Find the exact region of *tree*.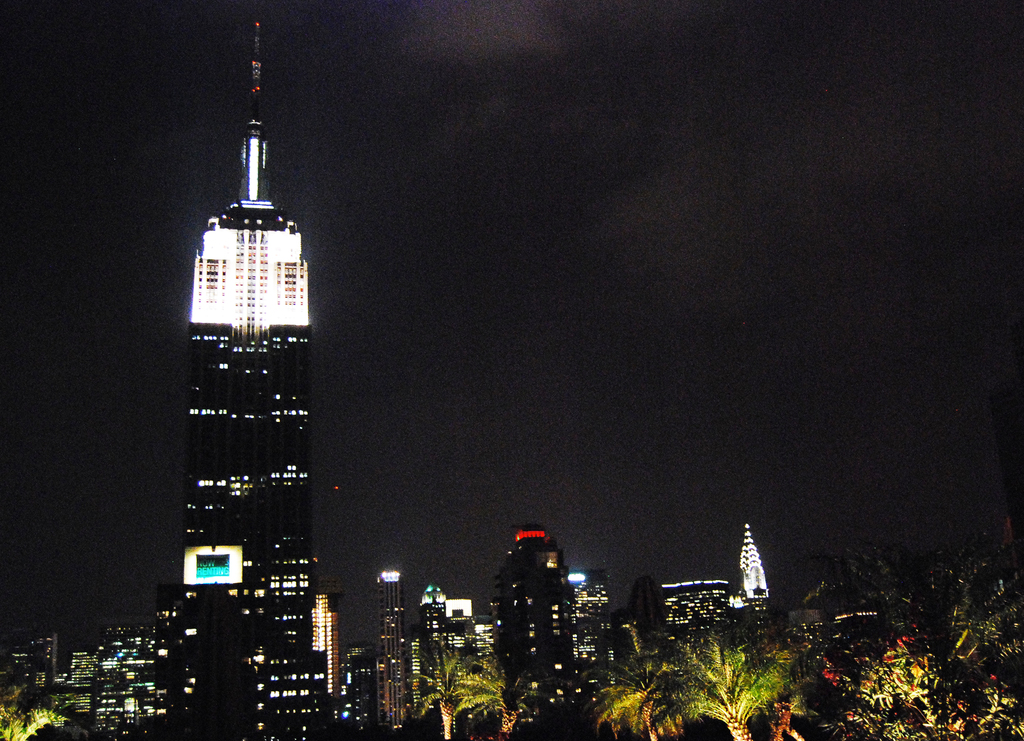
Exact region: <bbox>0, 684, 67, 740</bbox>.
